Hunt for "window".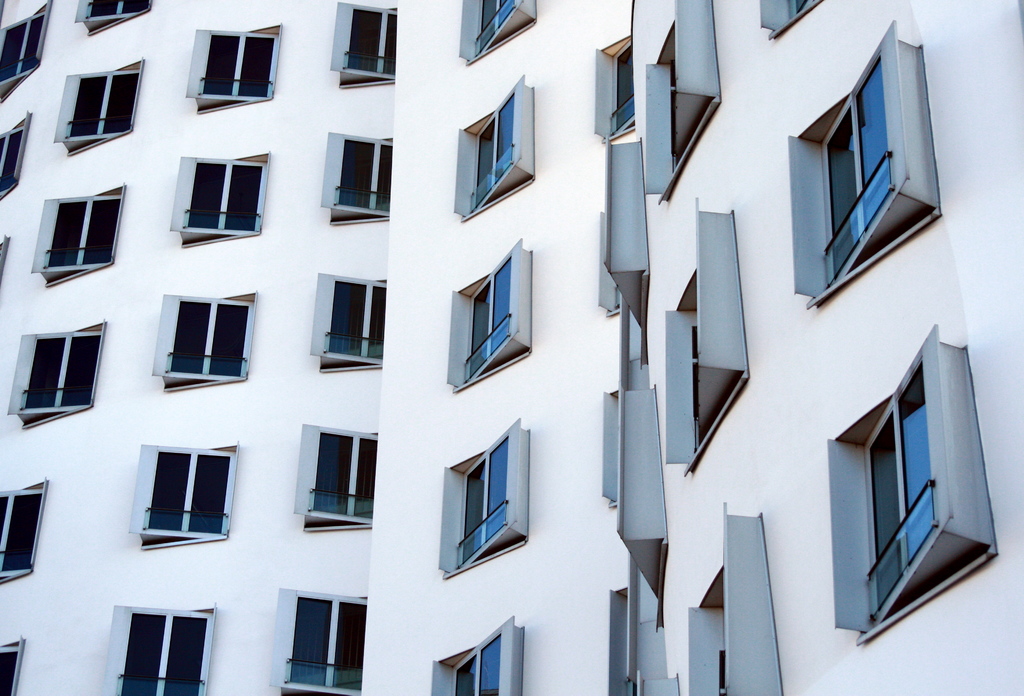
Hunted down at (left=184, top=22, right=275, bottom=111).
